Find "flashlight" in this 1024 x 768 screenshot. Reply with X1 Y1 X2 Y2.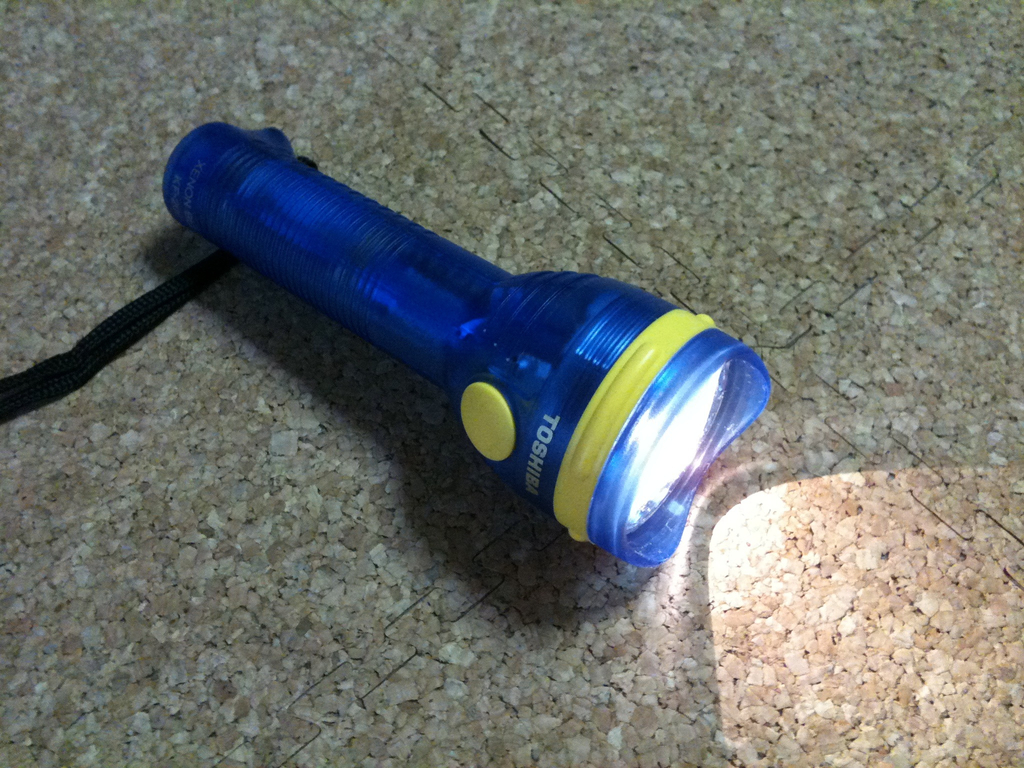
154 112 782 572.
